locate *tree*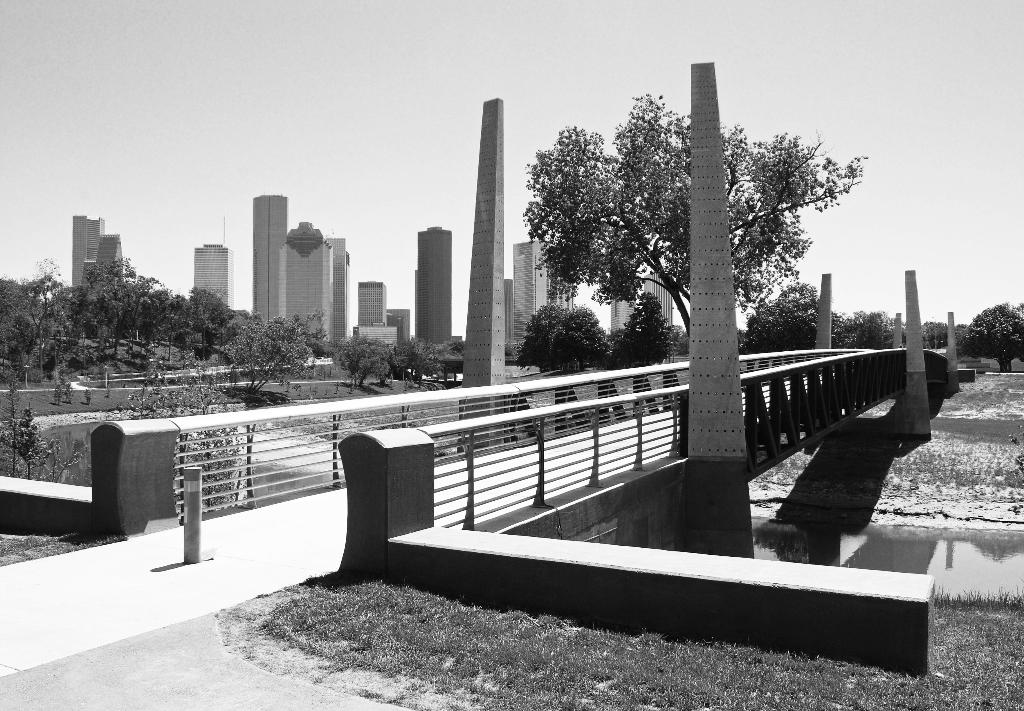
left=832, top=305, right=903, bottom=348
